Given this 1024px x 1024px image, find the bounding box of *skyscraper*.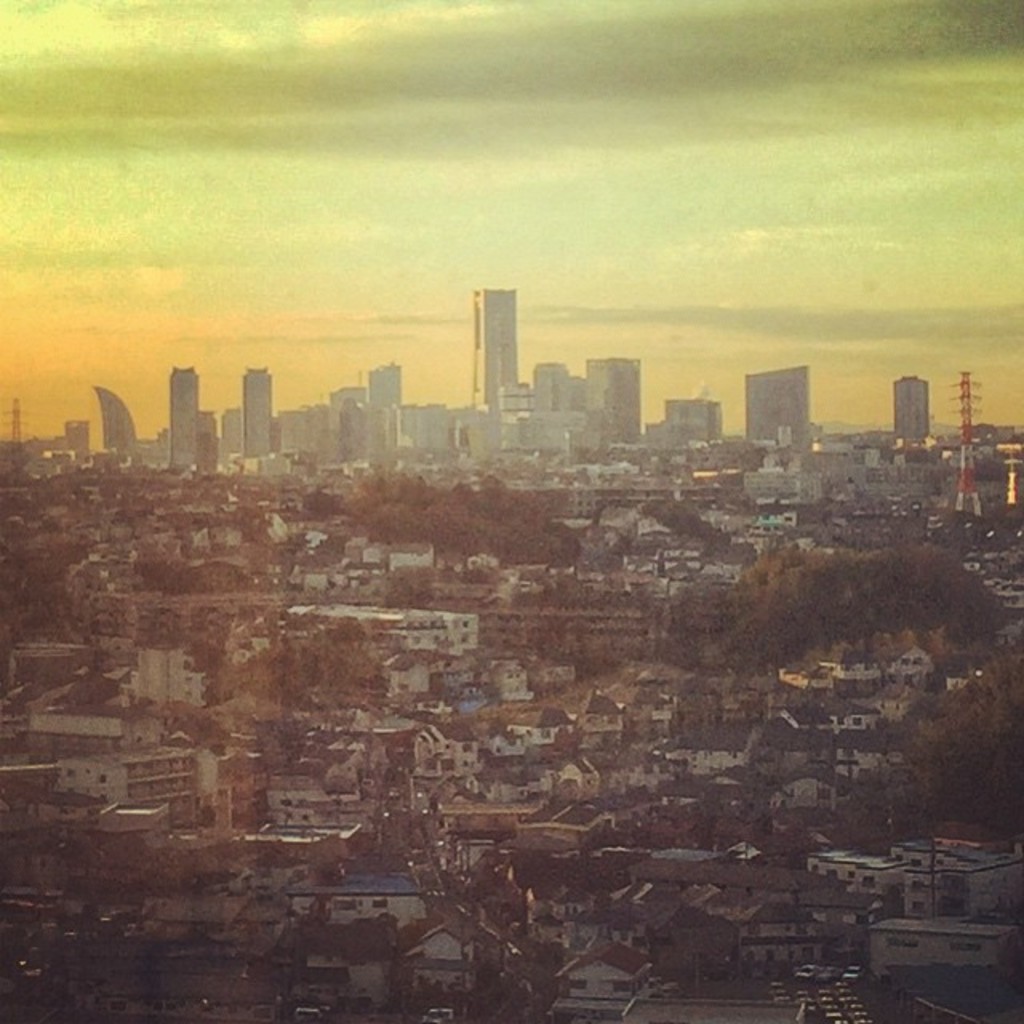
rect(747, 363, 808, 445).
